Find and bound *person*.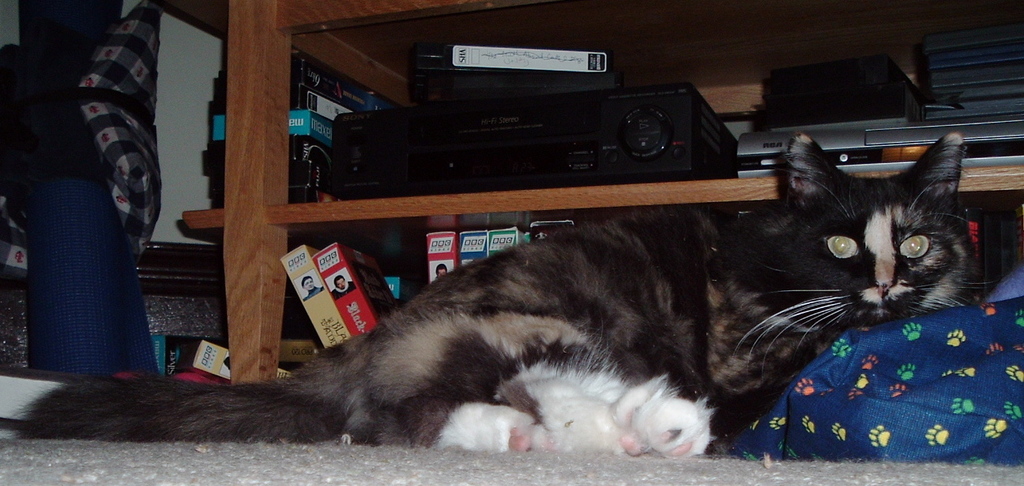
Bound: select_region(301, 276, 324, 302).
